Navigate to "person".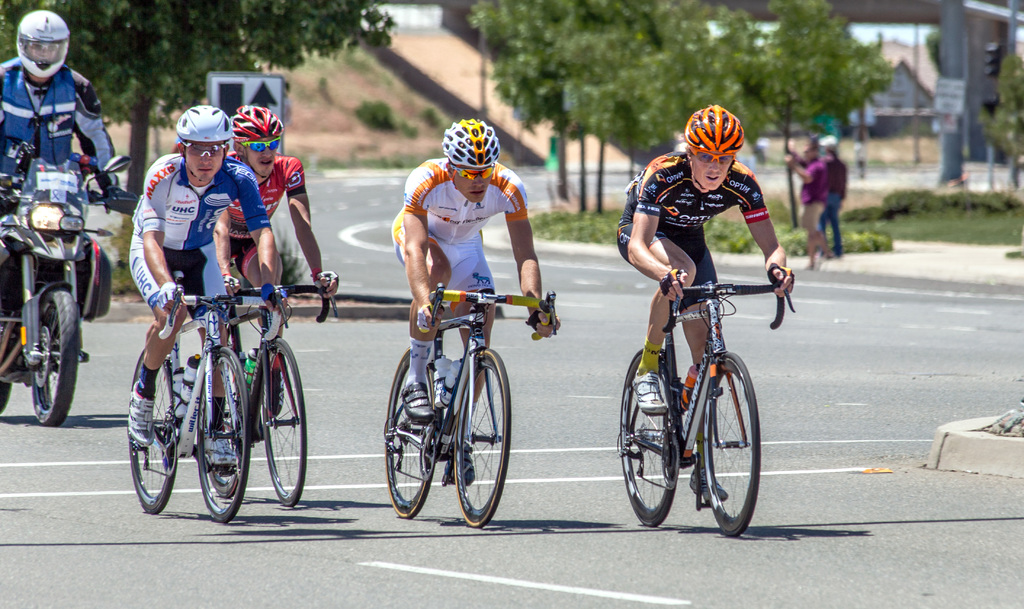
Navigation target: (x1=388, y1=118, x2=561, y2=487).
